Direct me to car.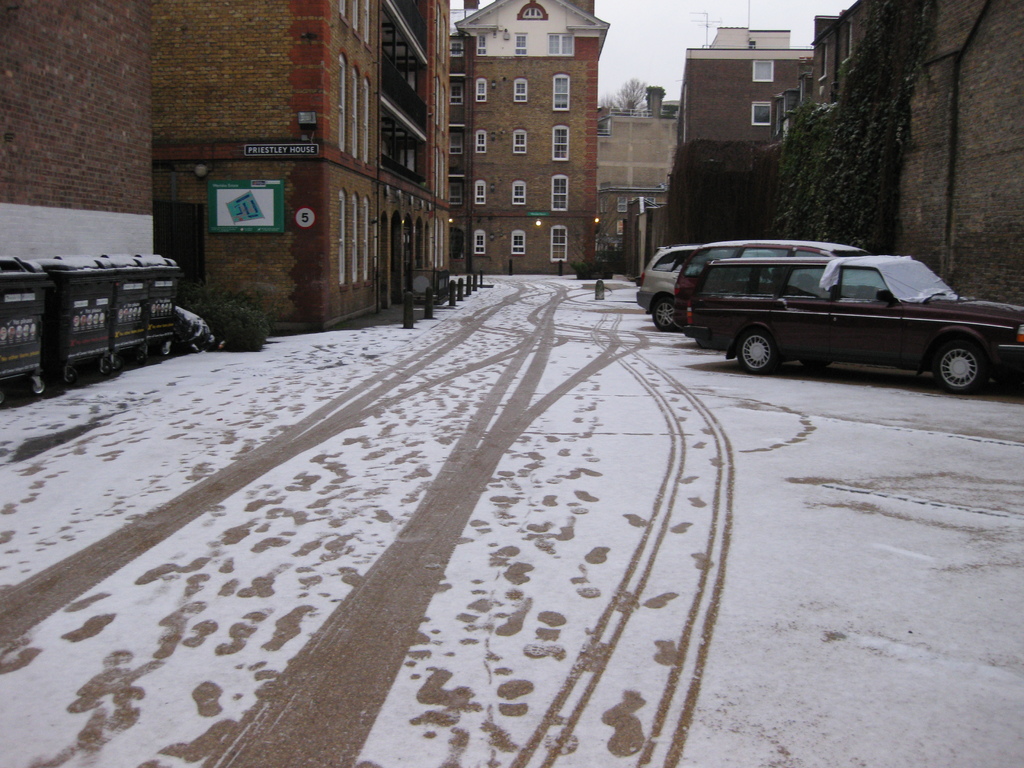
Direction: <region>637, 244, 700, 326</region>.
